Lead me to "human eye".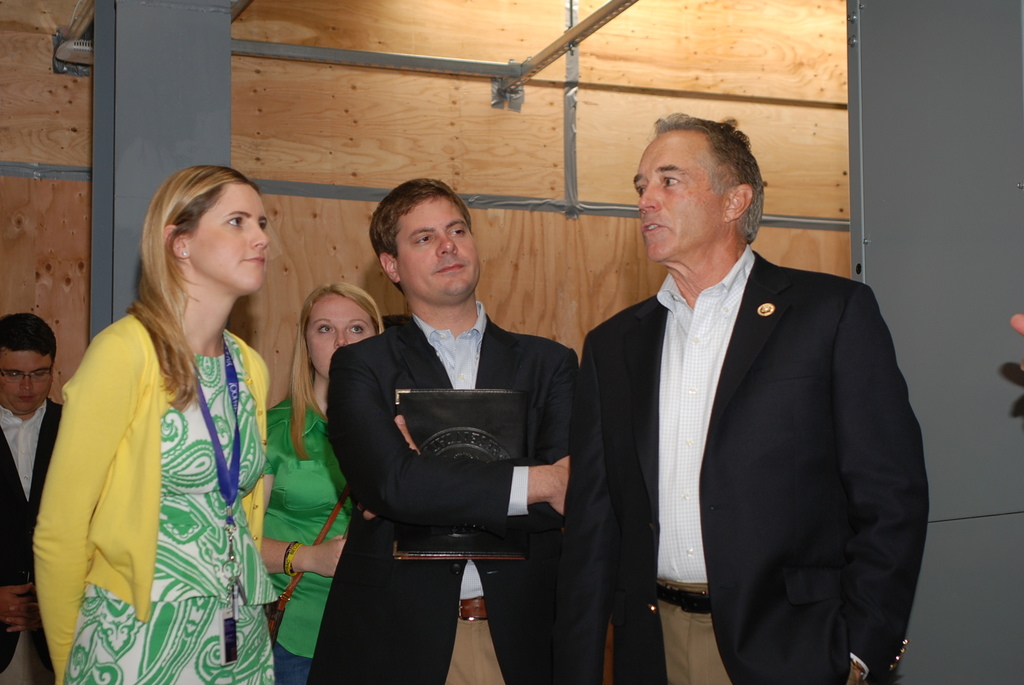
Lead to region(223, 214, 245, 229).
